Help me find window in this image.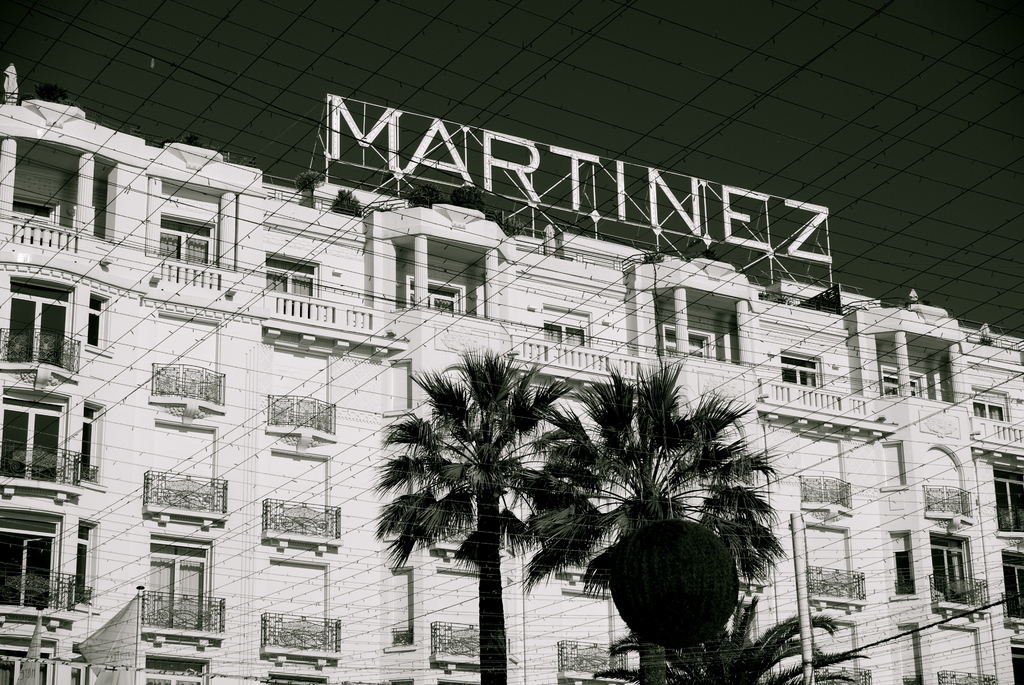
Found it: bbox=[1011, 639, 1023, 684].
